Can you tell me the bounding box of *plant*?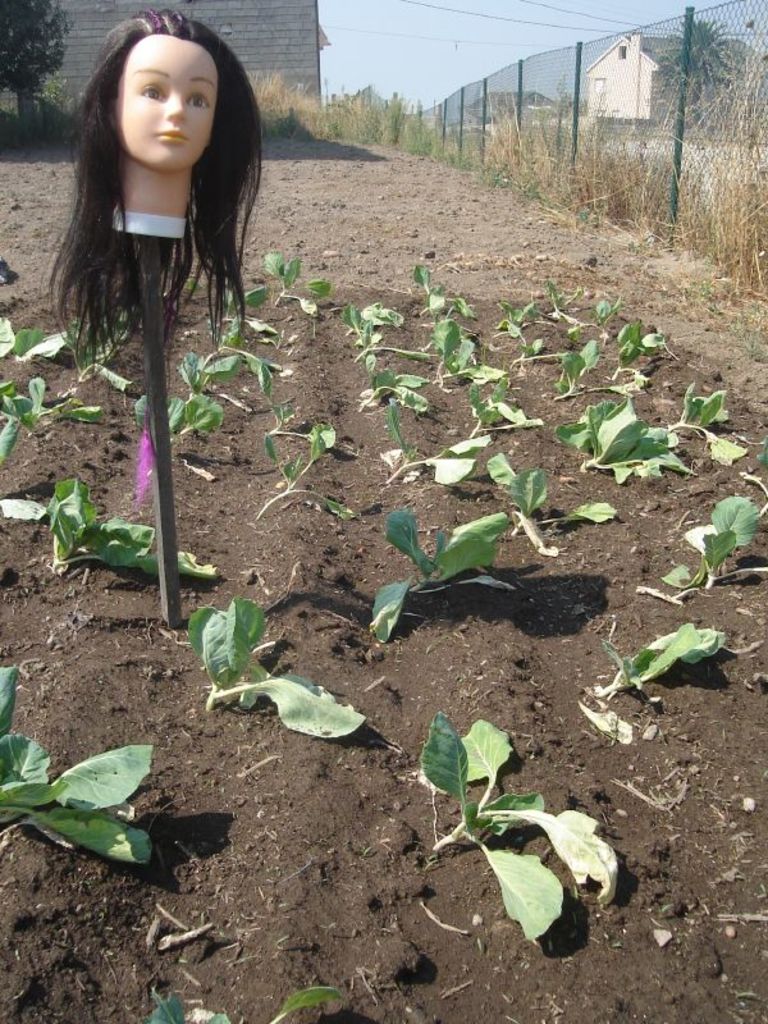
{"x1": 658, "y1": 492, "x2": 767, "y2": 598}.
